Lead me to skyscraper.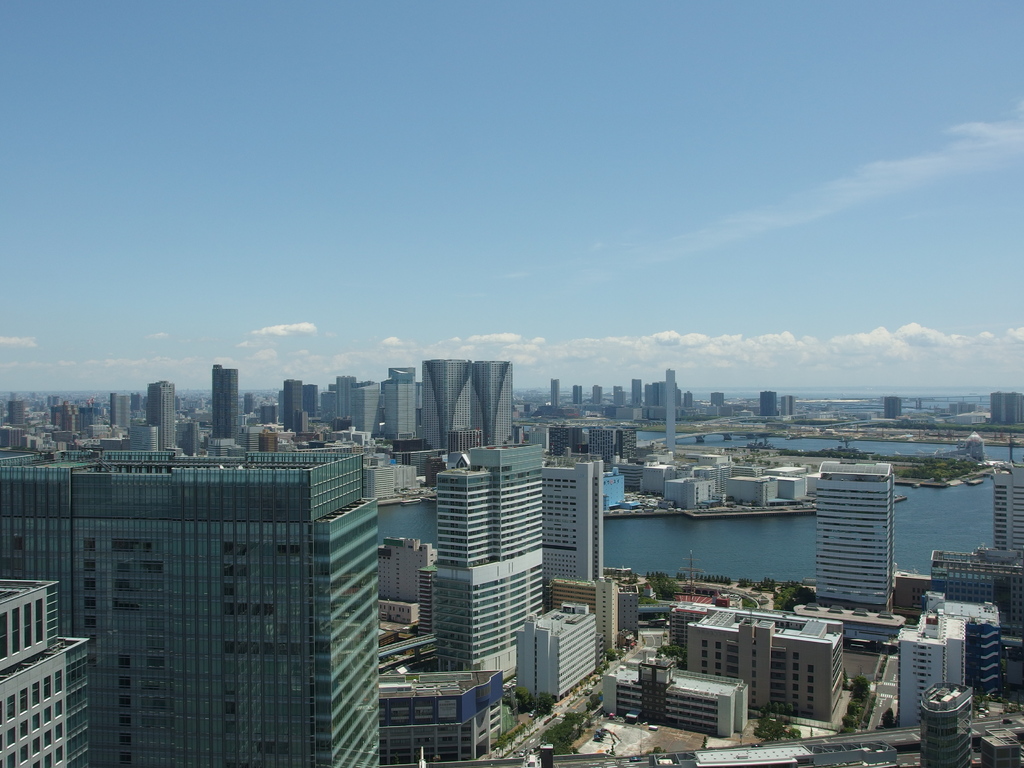
Lead to 573,385,582,406.
